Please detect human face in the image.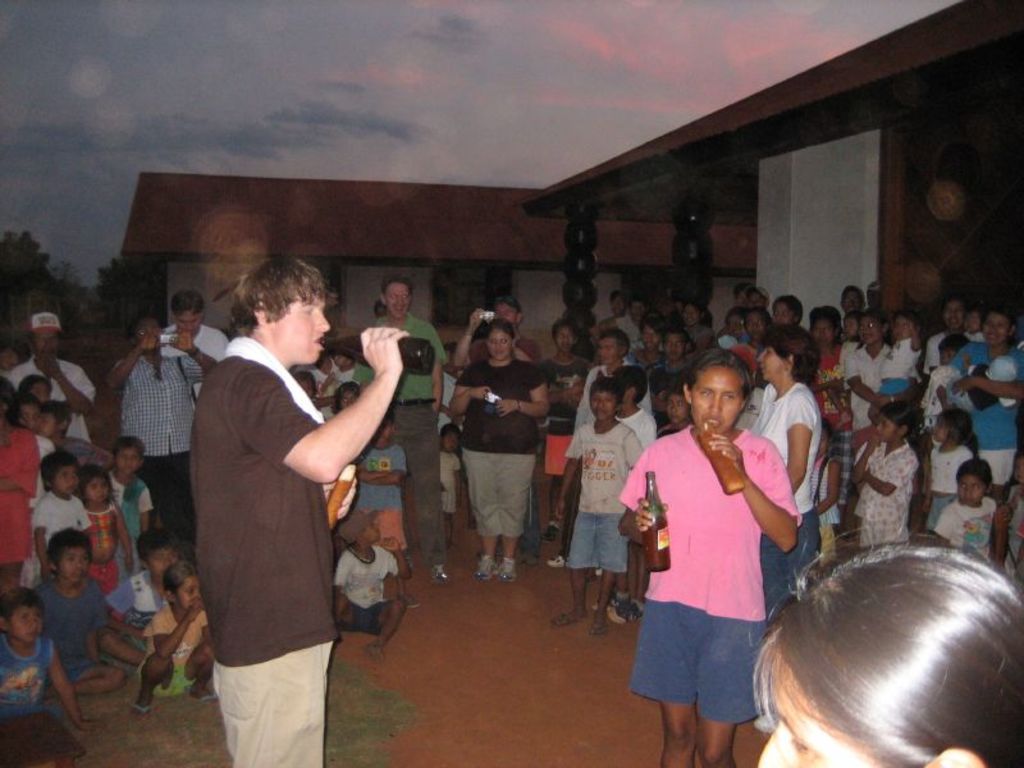
[x1=54, y1=470, x2=77, y2=494].
